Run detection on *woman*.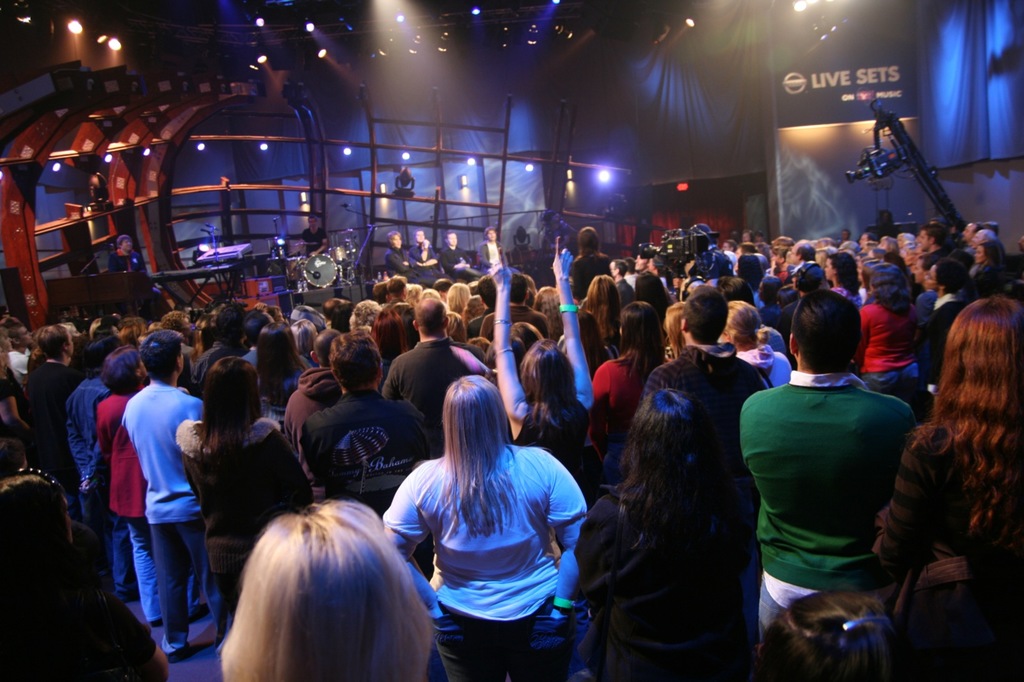
Result: bbox=[177, 342, 314, 640].
